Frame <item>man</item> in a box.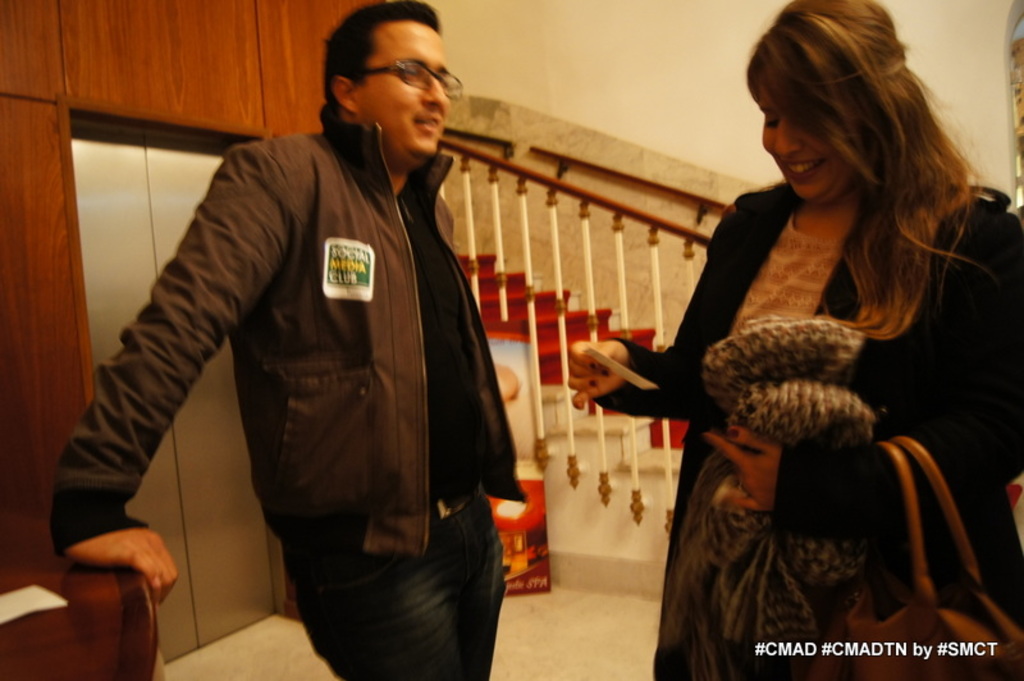
region(70, 9, 548, 673).
